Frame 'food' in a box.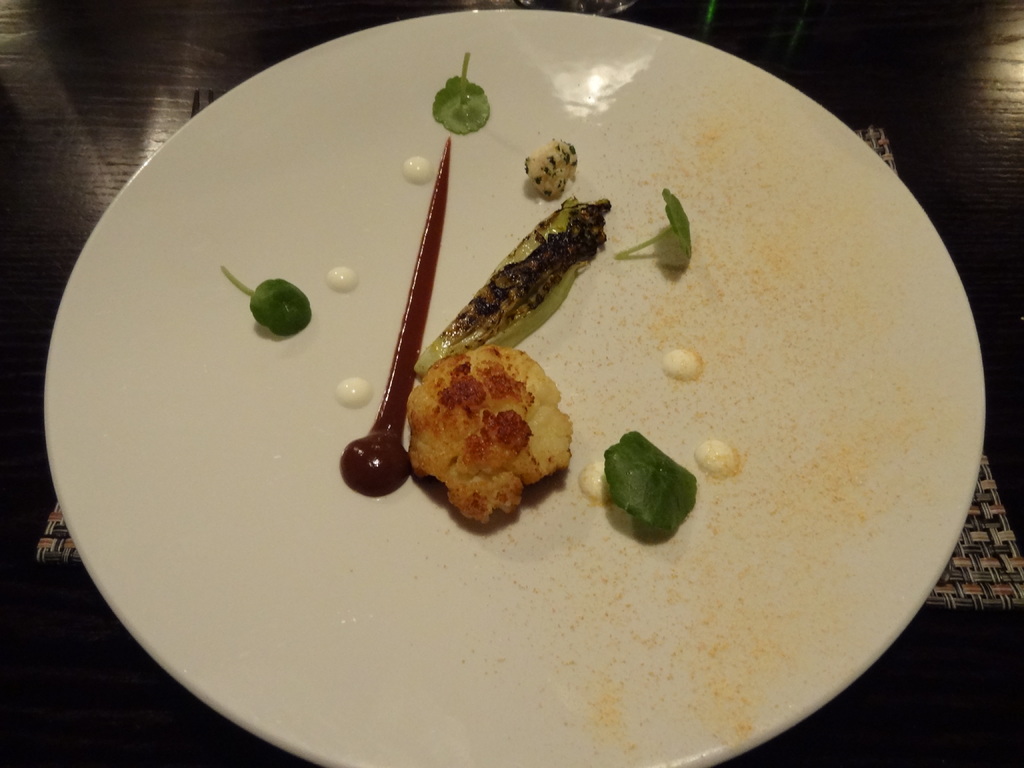
413,196,611,380.
